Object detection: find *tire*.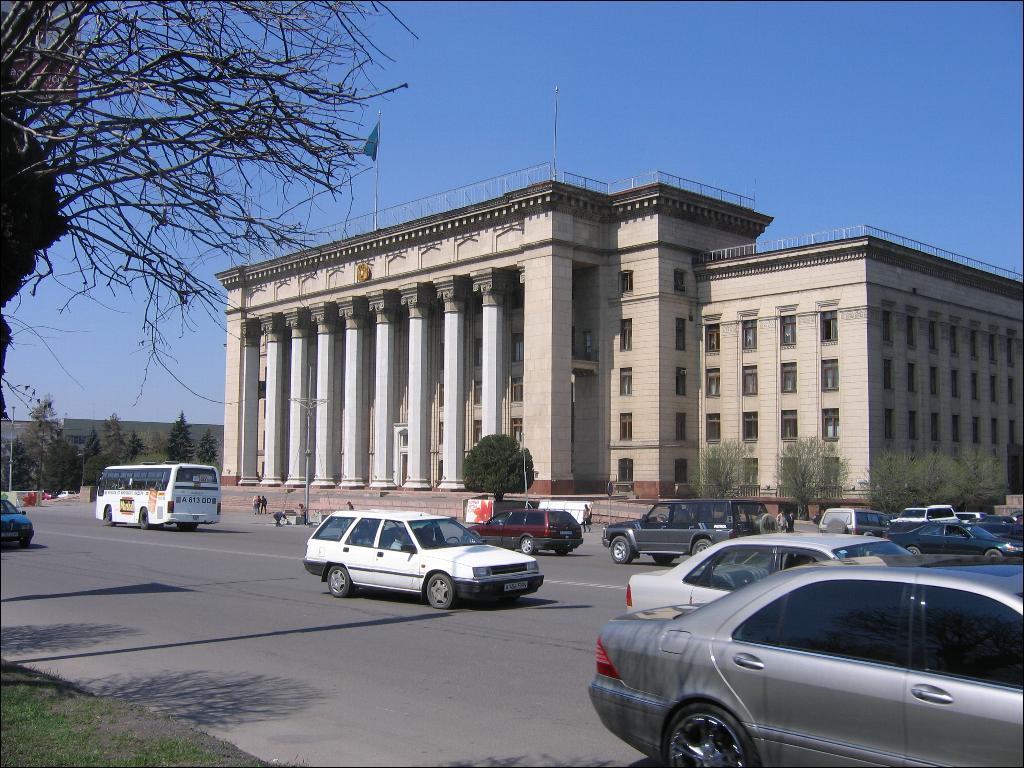
19,540,31,549.
